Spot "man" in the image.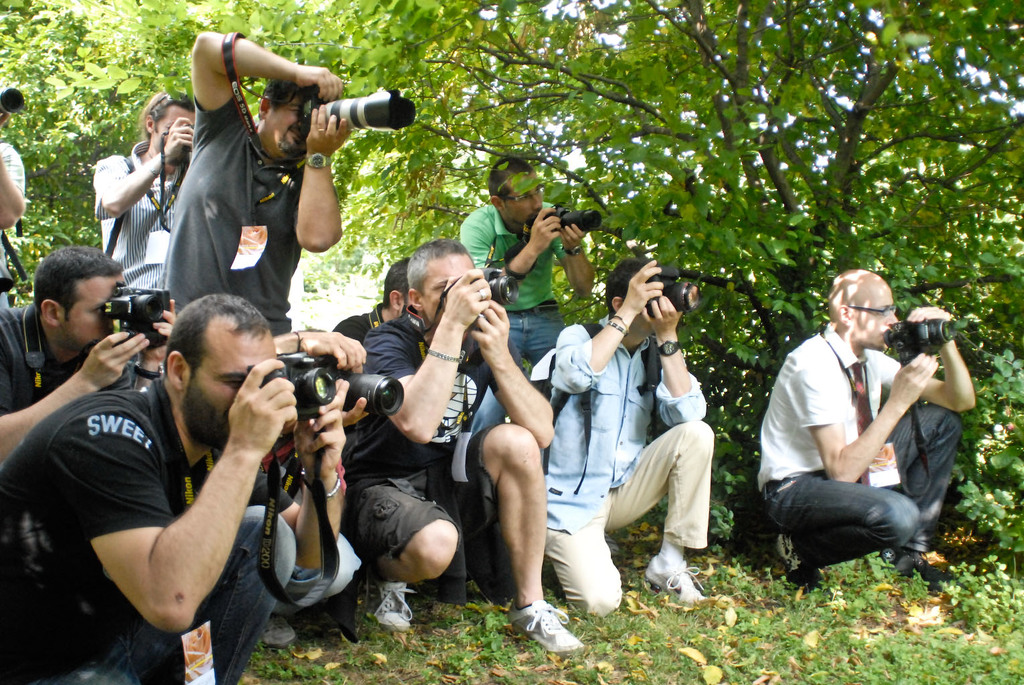
"man" found at [left=538, top=252, right=719, bottom=617].
